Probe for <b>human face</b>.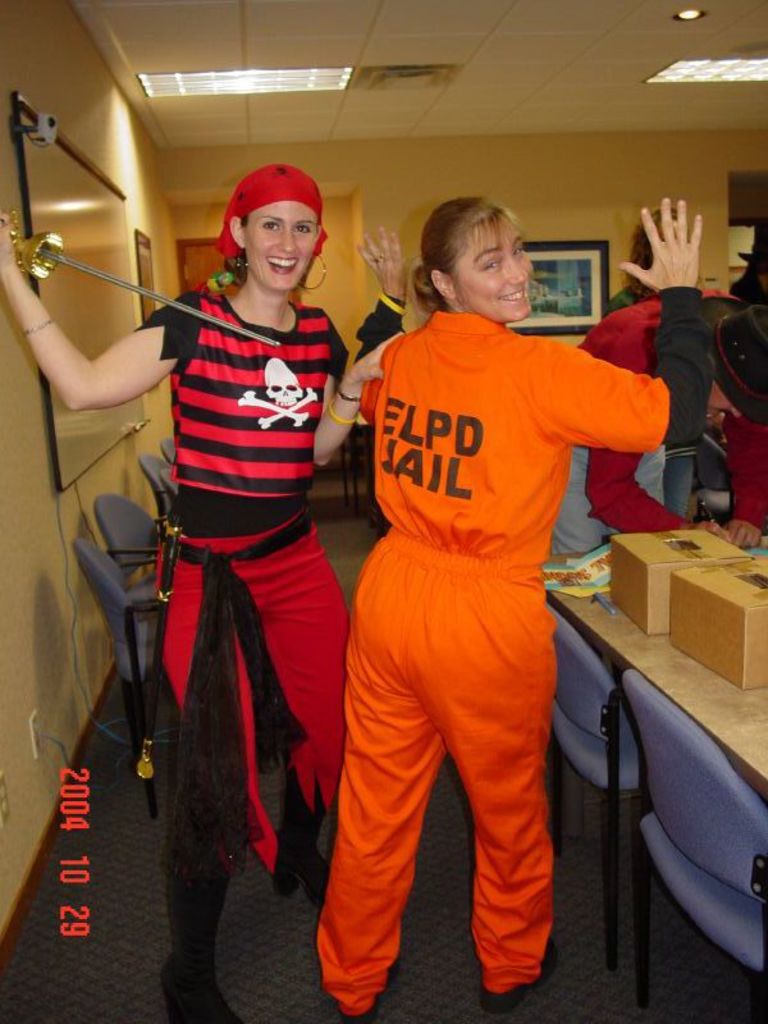
Probe result: region(454, 220, 534, 319).
